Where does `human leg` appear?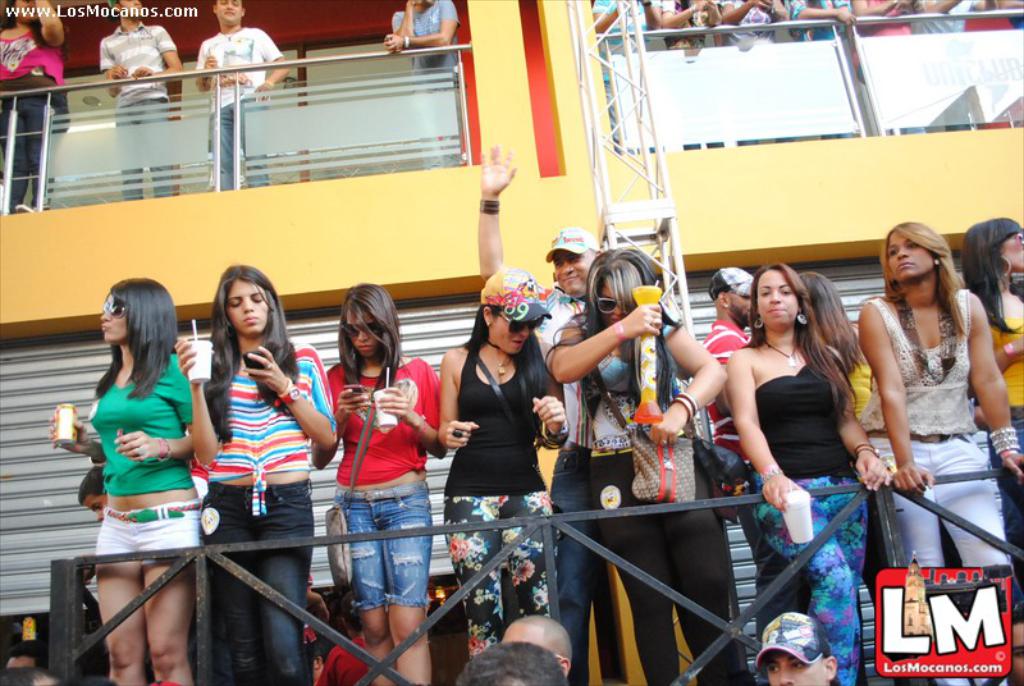
Appears at pyautogui.locateOnScreen(346, 506, 388, 681).
